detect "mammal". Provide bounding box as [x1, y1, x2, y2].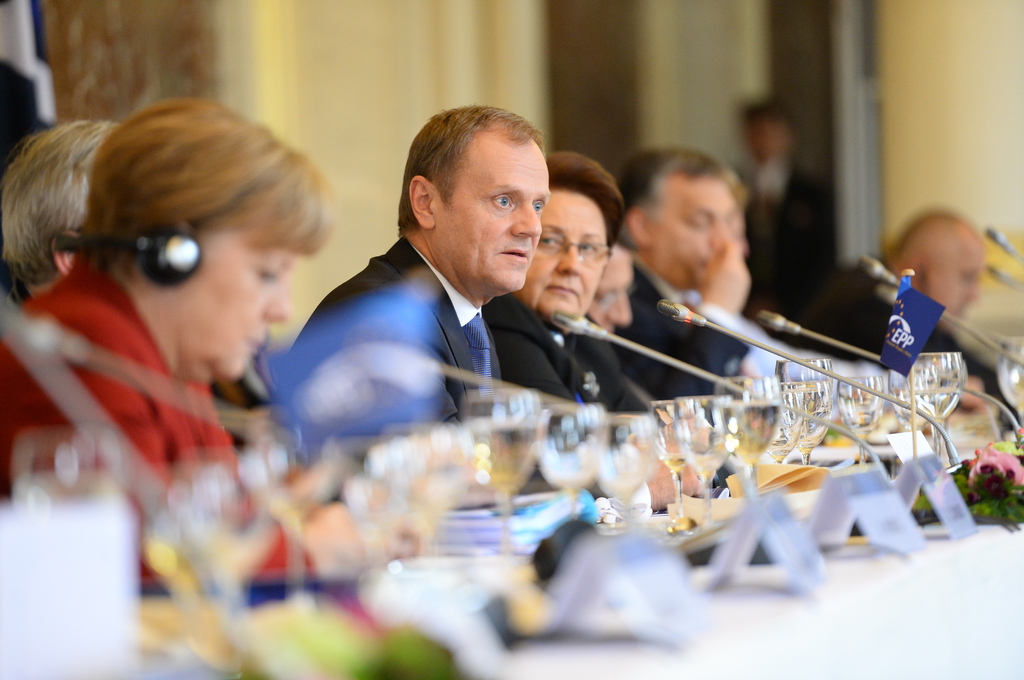
[273, 100, 551, 475].
